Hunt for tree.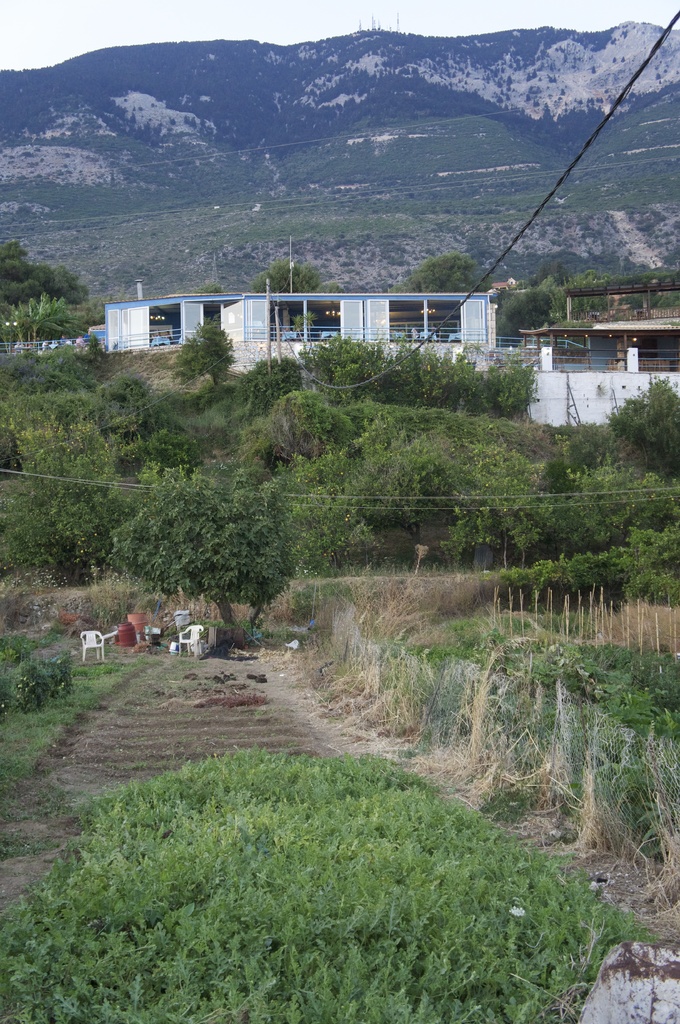
Hunted down at (x1=0, y1=289, x2=95, y2=348).
